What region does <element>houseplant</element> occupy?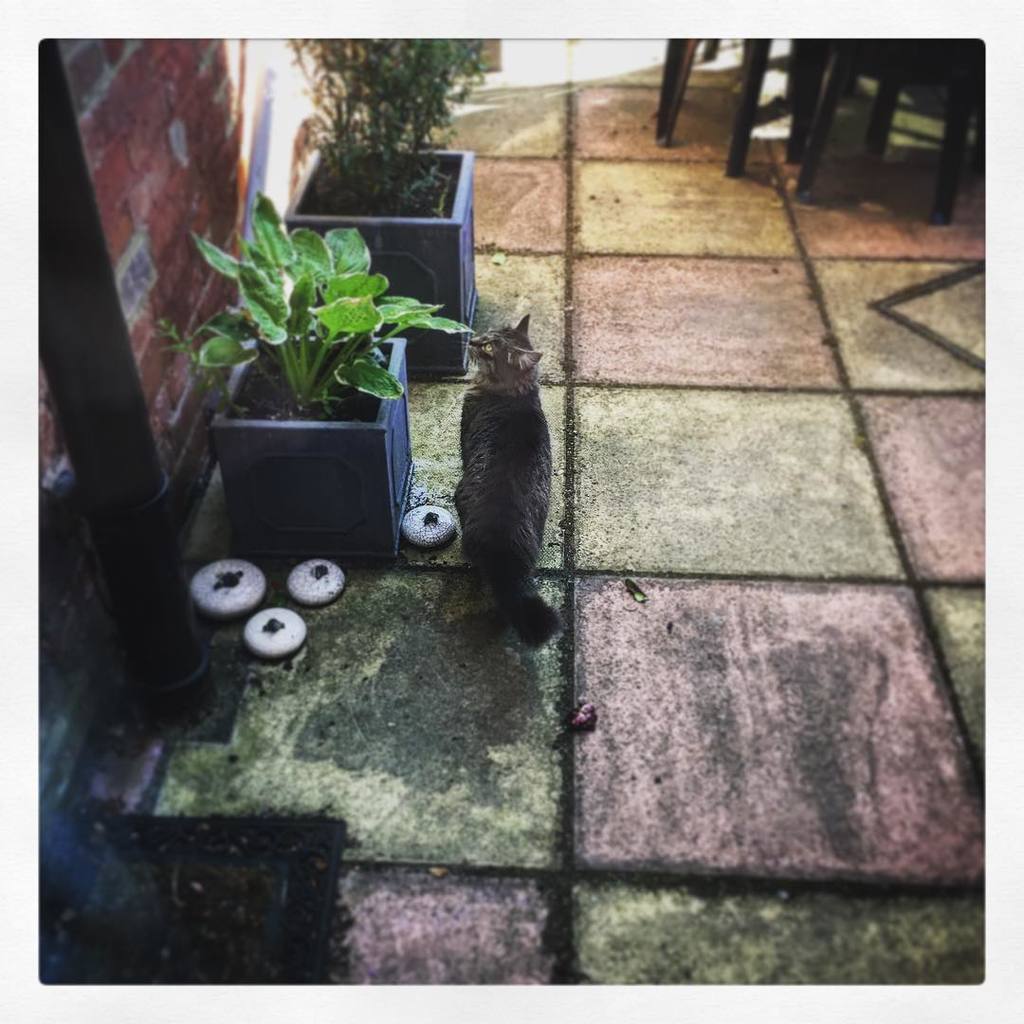
detection(145, 190, 480, 562).
